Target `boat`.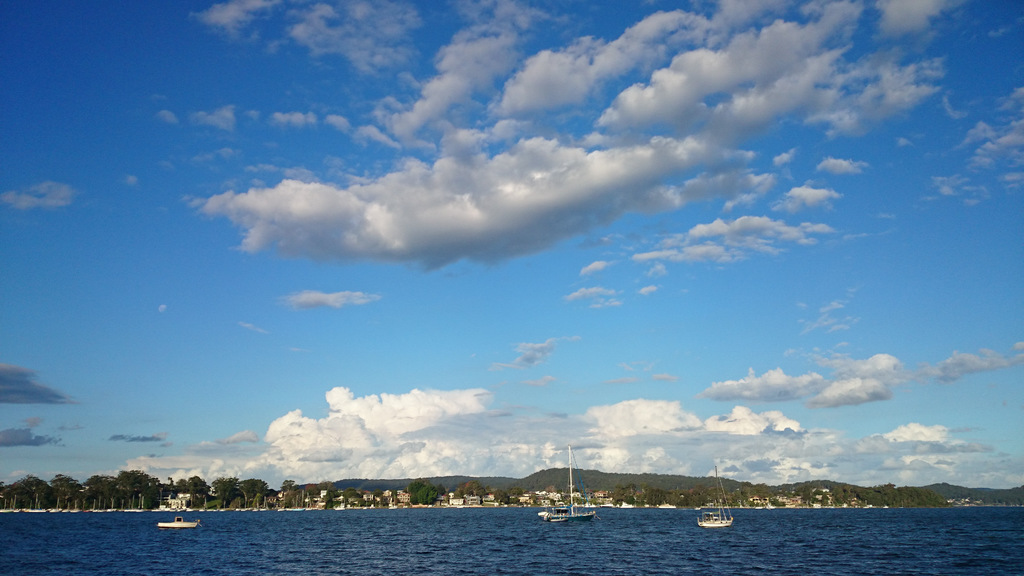
Target region: 157,515,200,529.
